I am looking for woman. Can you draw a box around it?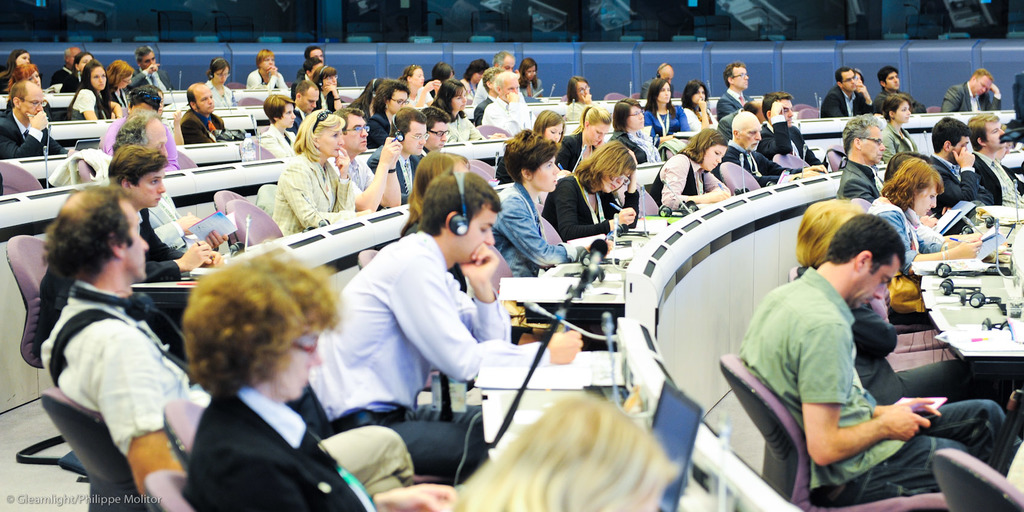
Sure, the bounding box is left=156, top=88, right=182, bottom=143.
